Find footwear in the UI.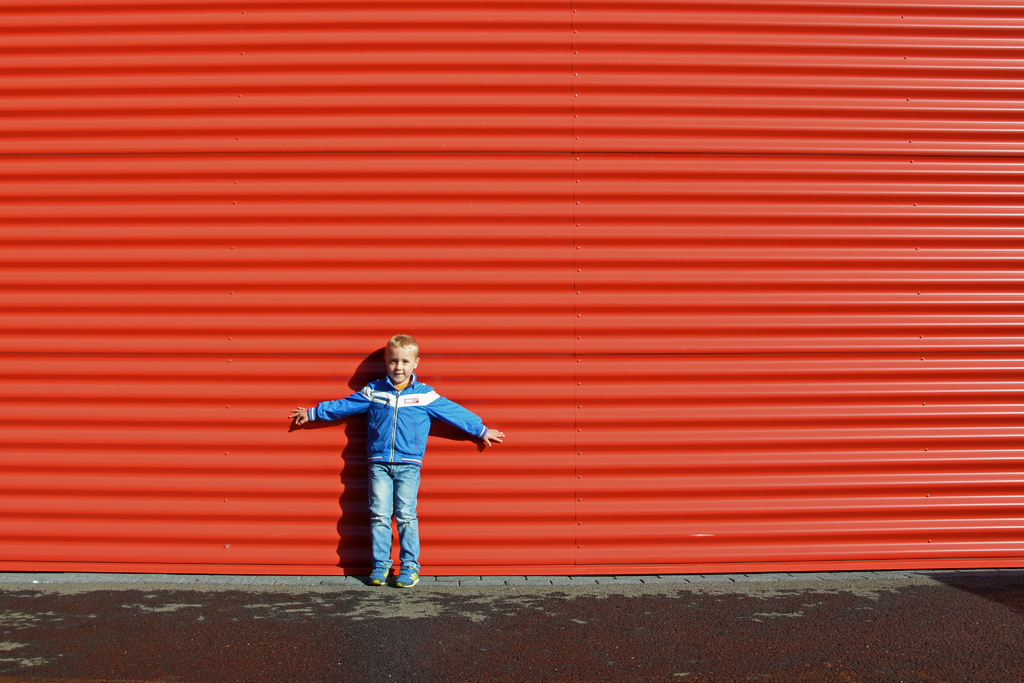
UI element at (left=371, top=568, right=394, bottom=584).
